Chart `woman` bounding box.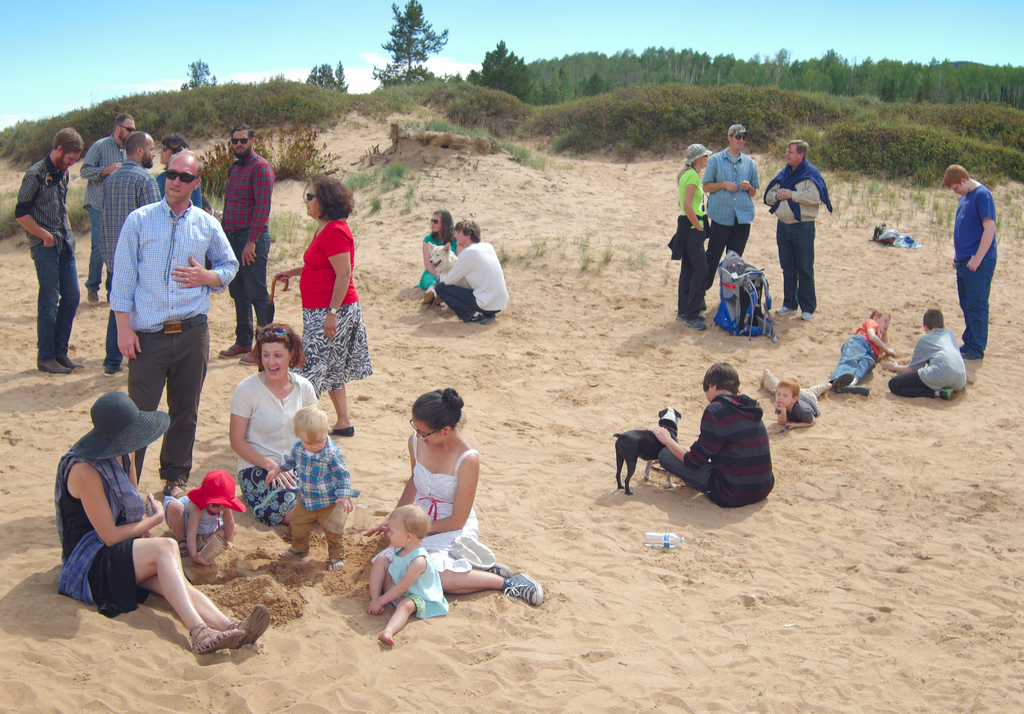
Charted: [x1=360, y1=384, x2=541, y2=606].
